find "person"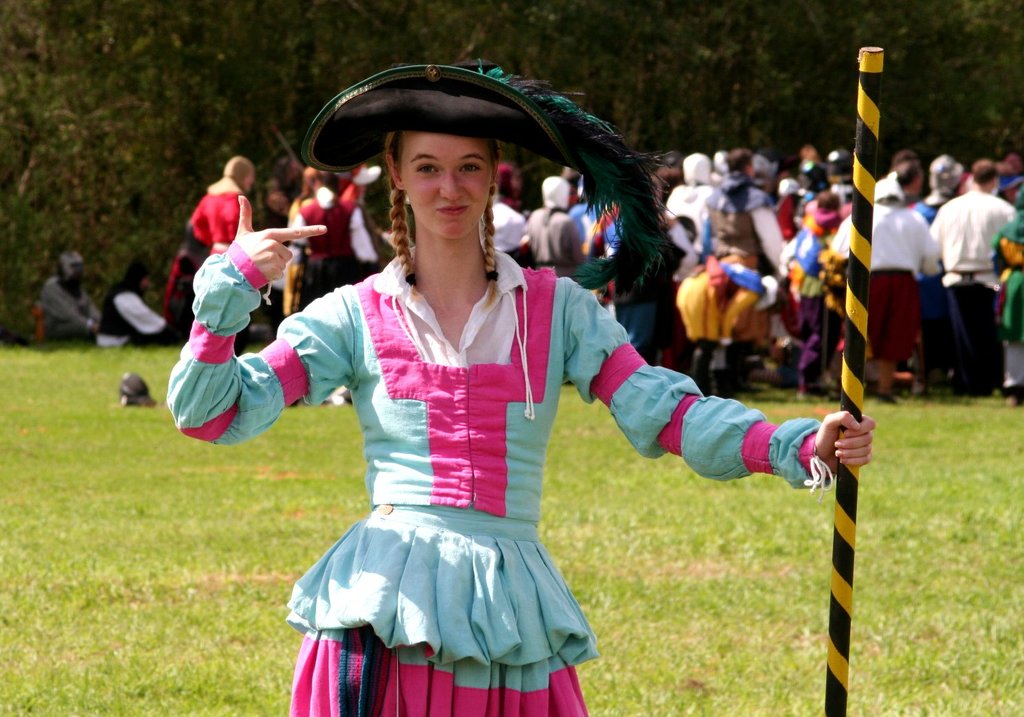
x1=694, y1=146, x2=788, y2=374
